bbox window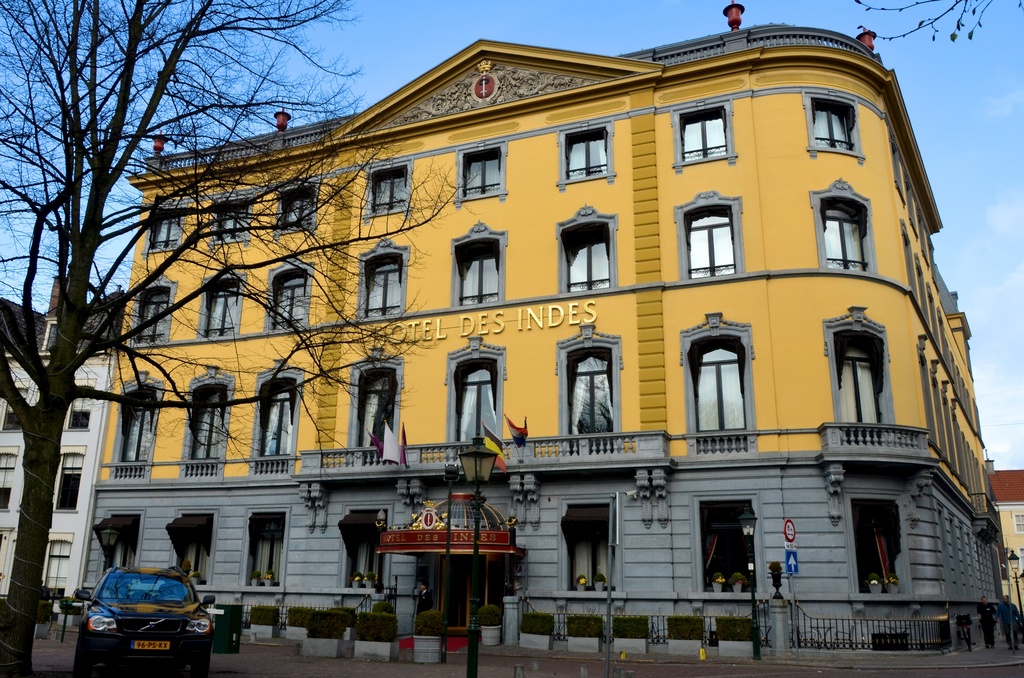
(132, 284, 176, 347)
